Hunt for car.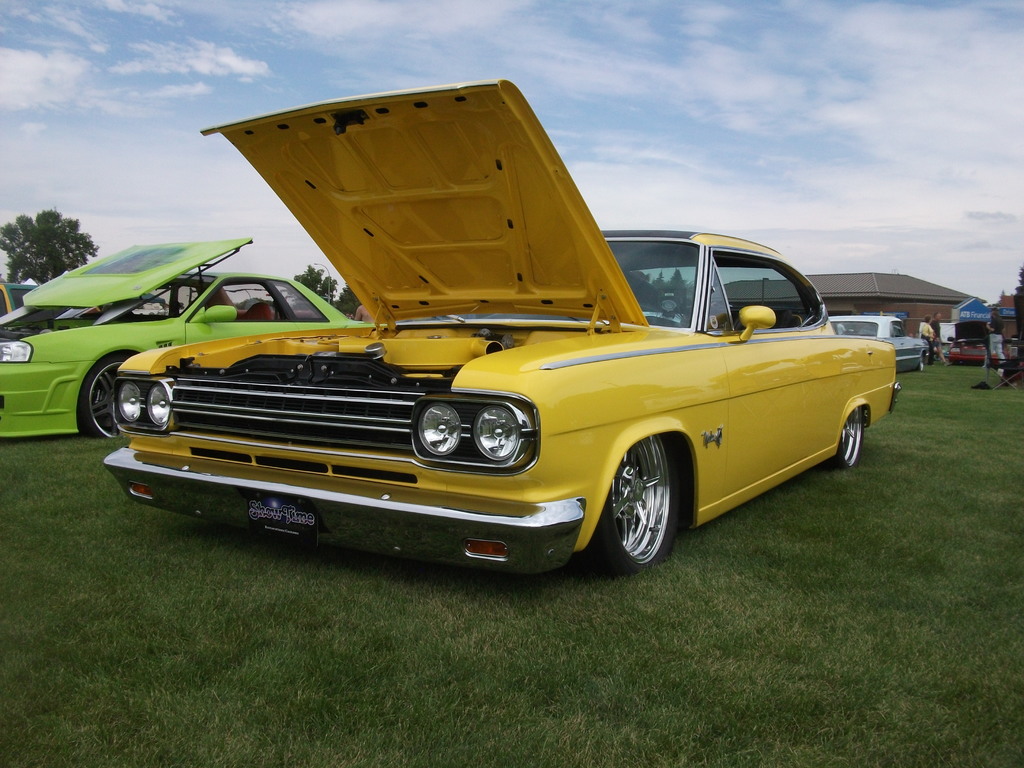
Hunted down at detection(99, 76, 902, 578).
